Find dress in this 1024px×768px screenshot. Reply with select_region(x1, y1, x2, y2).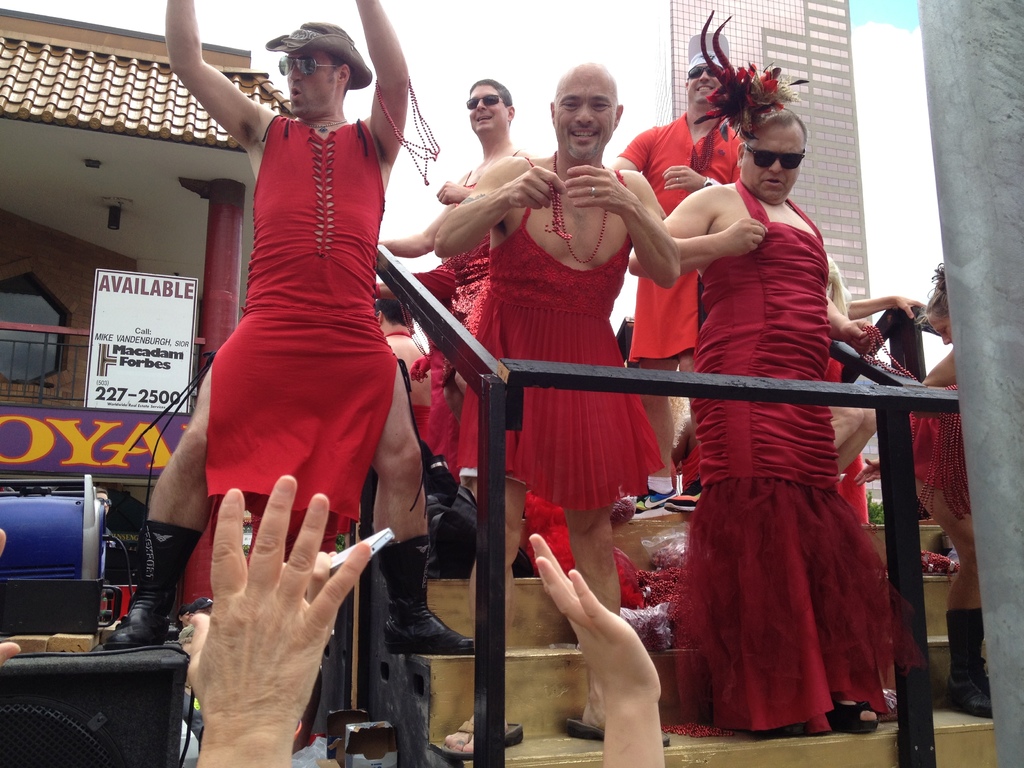
select_region(202, 105, 399, 543).
